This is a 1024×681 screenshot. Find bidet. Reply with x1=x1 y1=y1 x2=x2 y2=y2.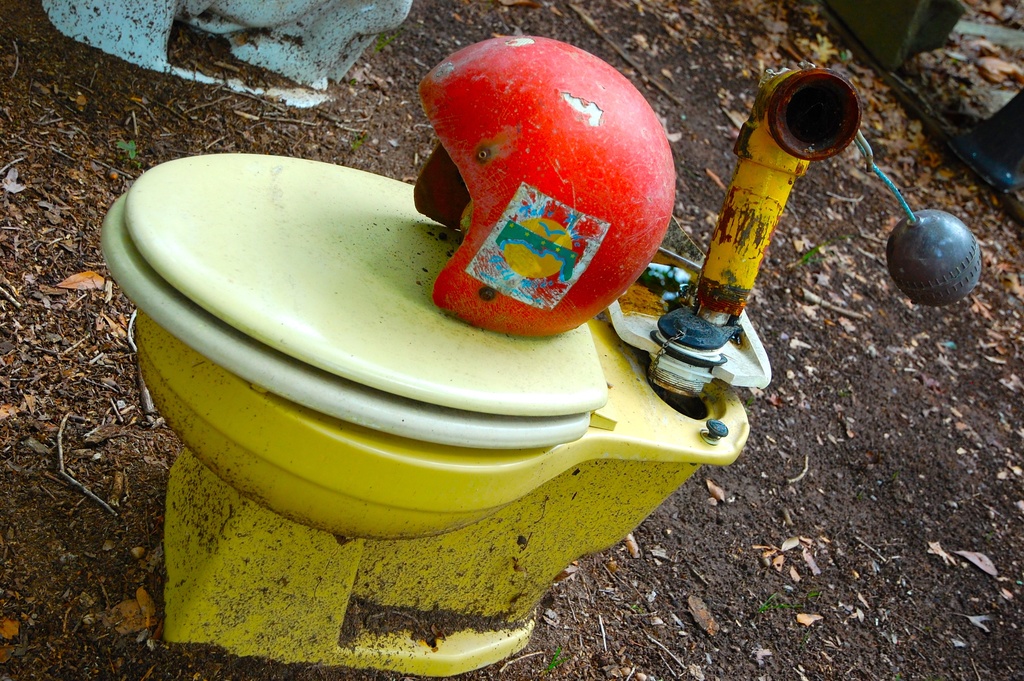
x1=93 y1=177 x2=602 y2=527.
